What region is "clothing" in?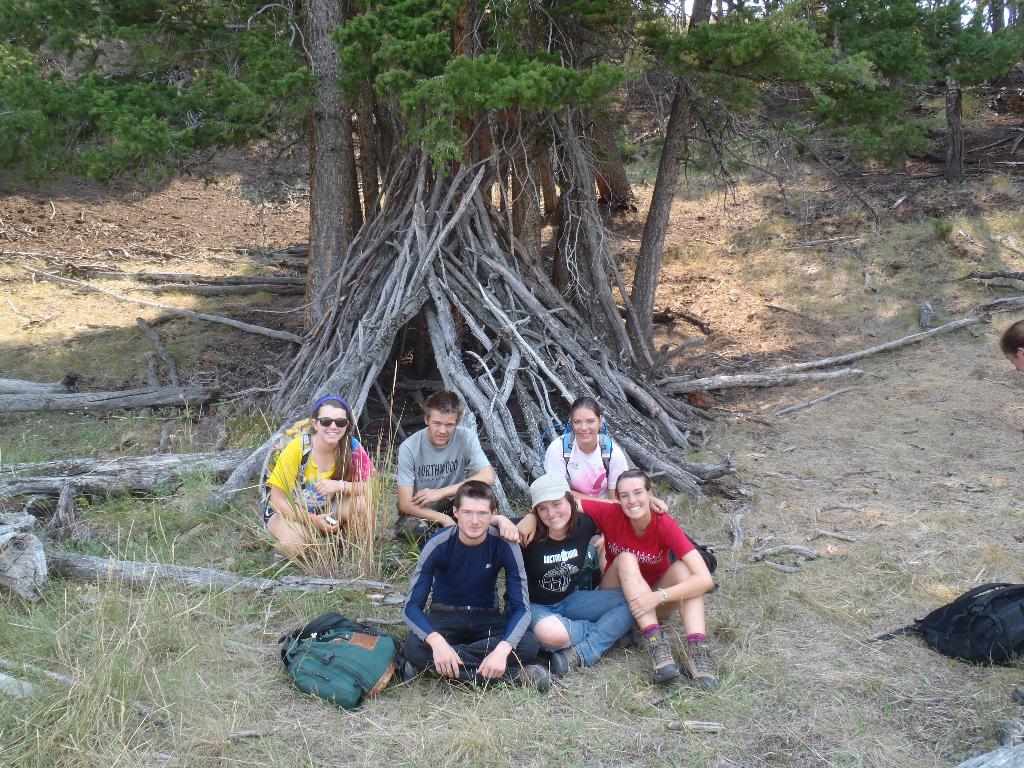
BBox(515, 506, 641, 666).
